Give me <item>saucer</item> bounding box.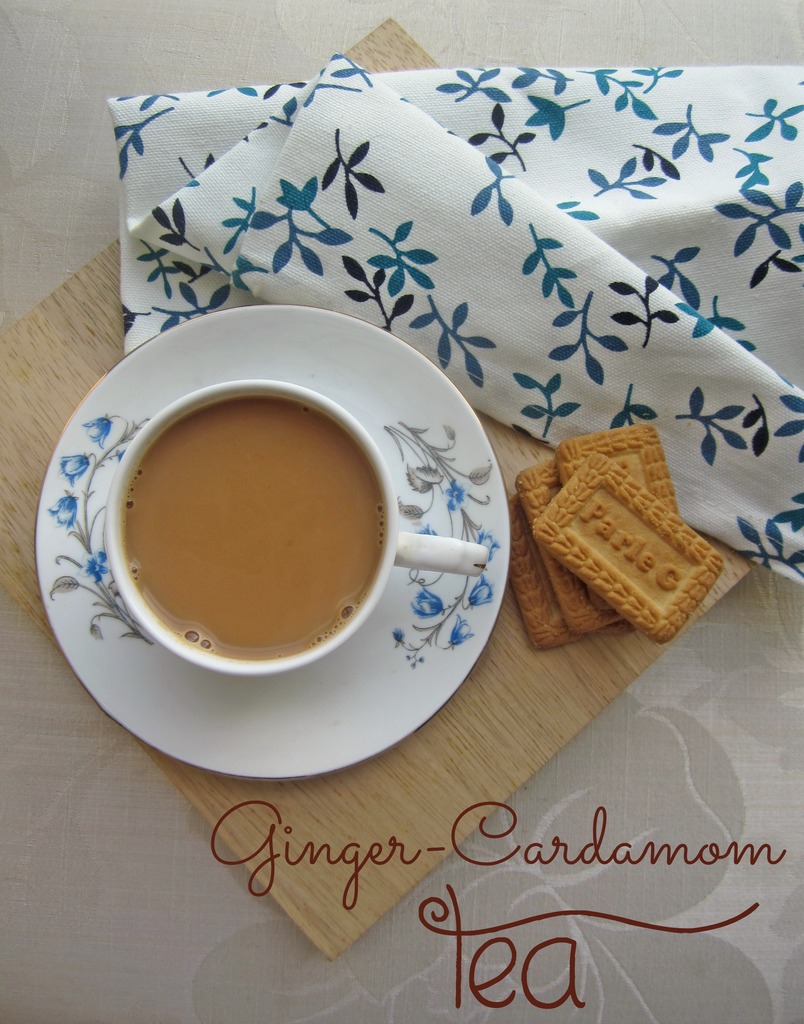
[32,304,508,774].
